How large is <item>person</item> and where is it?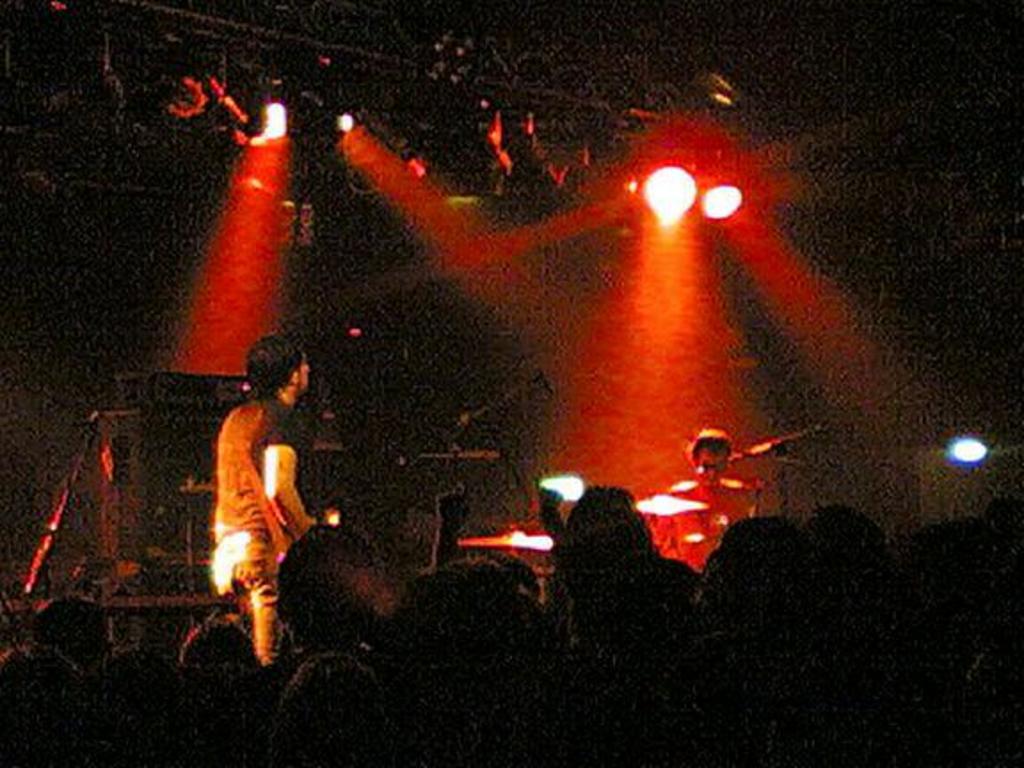
Bounding box: {"x1": 644, "y1": 421, "x2": 759, "y2": 564}.
